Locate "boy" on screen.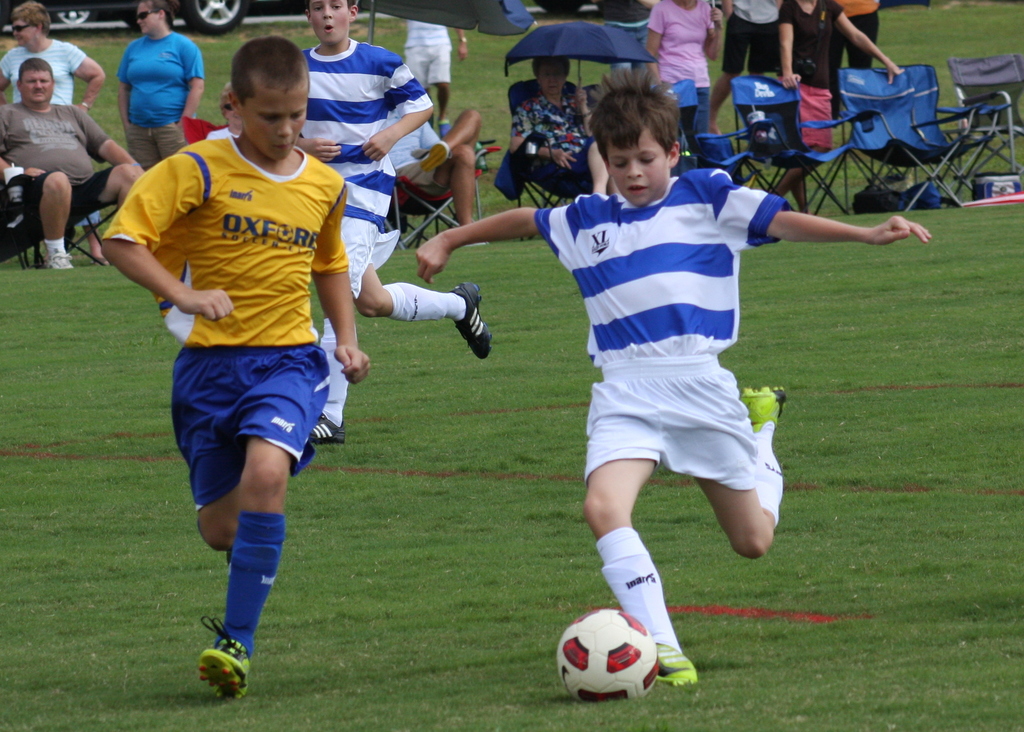
On screen at {"x1": 456, "y1": 96, "x2": 916, "y2": 617}.
